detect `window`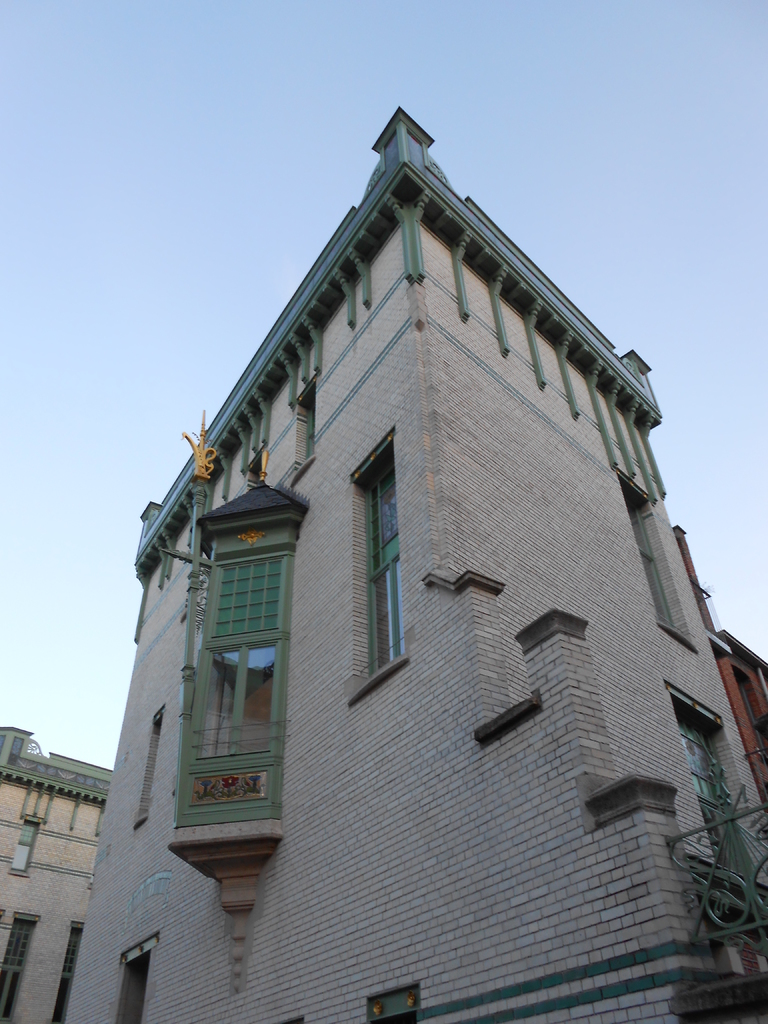
344/428/410/704
